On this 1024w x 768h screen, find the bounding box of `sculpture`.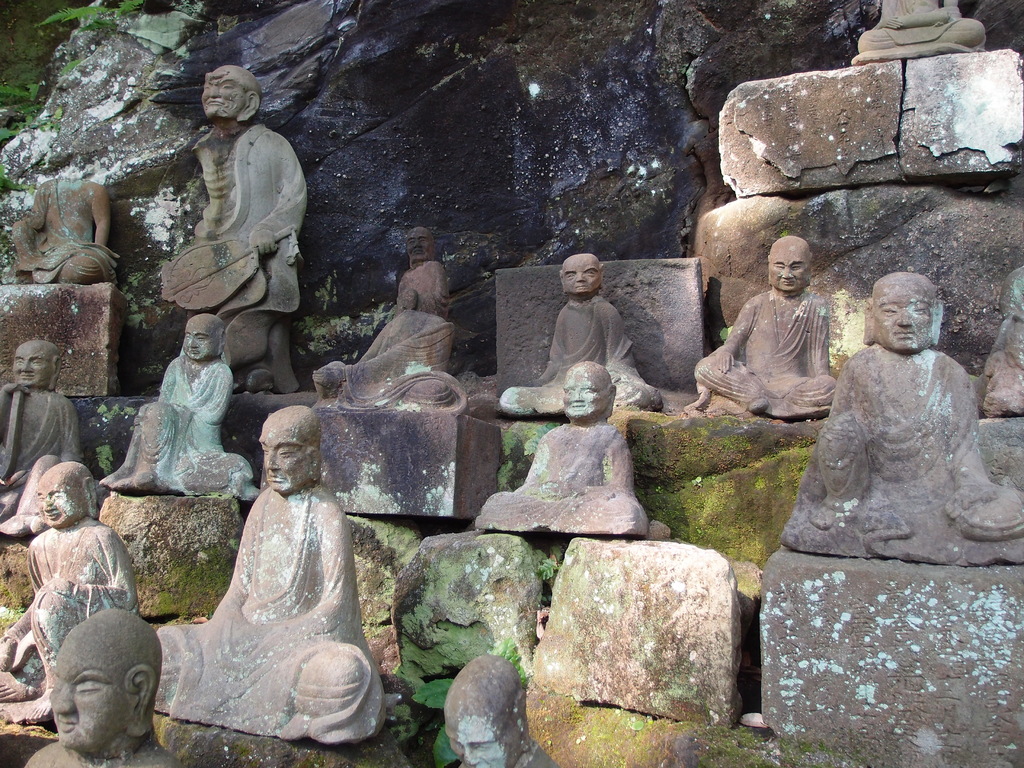
Bounding box: bbox=[9, 603, 177, 767].
